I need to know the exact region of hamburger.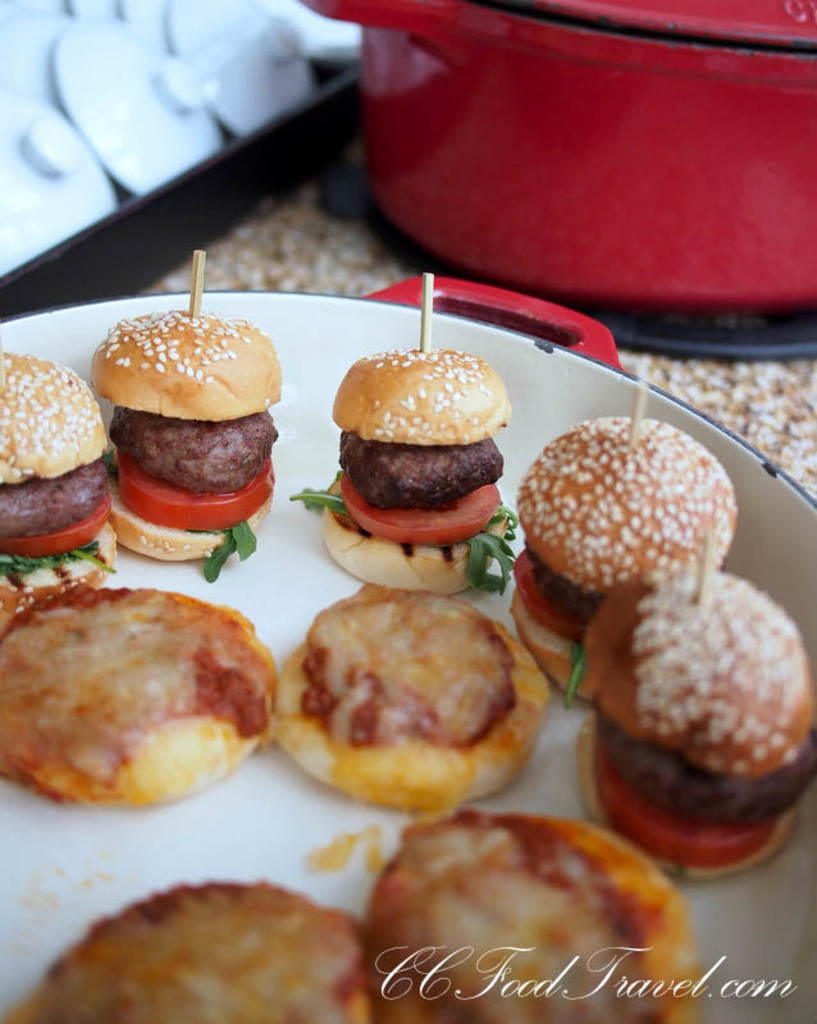
Region: {"x1": 18, "y1": 799, "x2": 699, "y2": 1023}.
